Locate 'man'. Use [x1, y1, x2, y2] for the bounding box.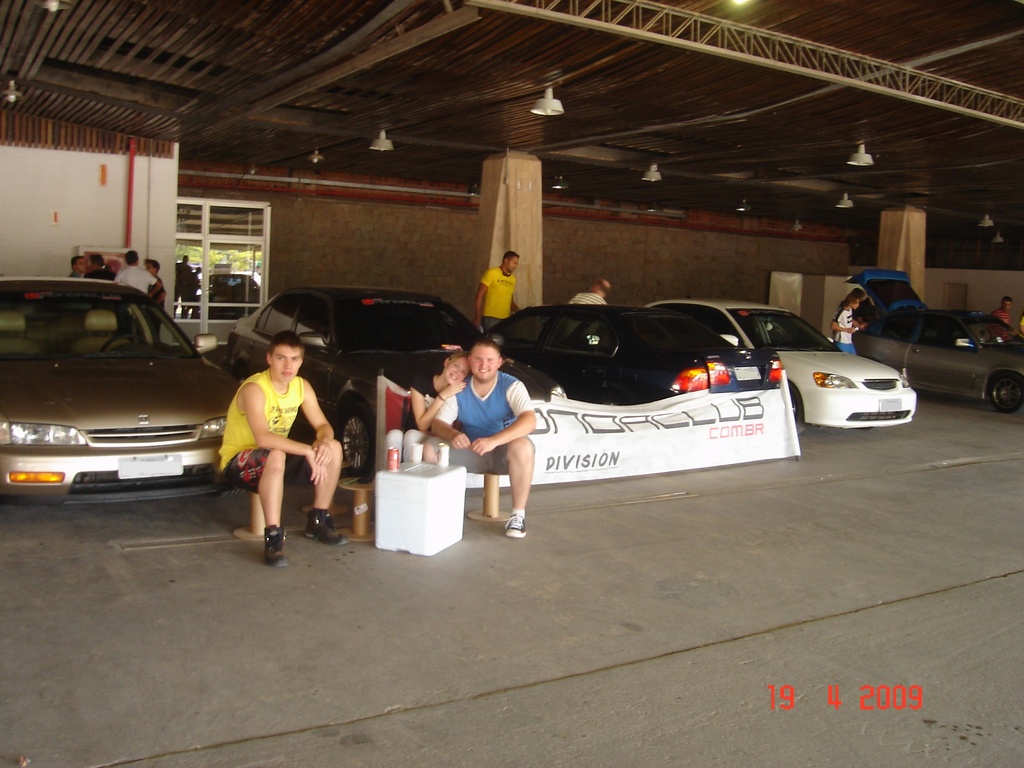
[68, 254, 81, 278].
